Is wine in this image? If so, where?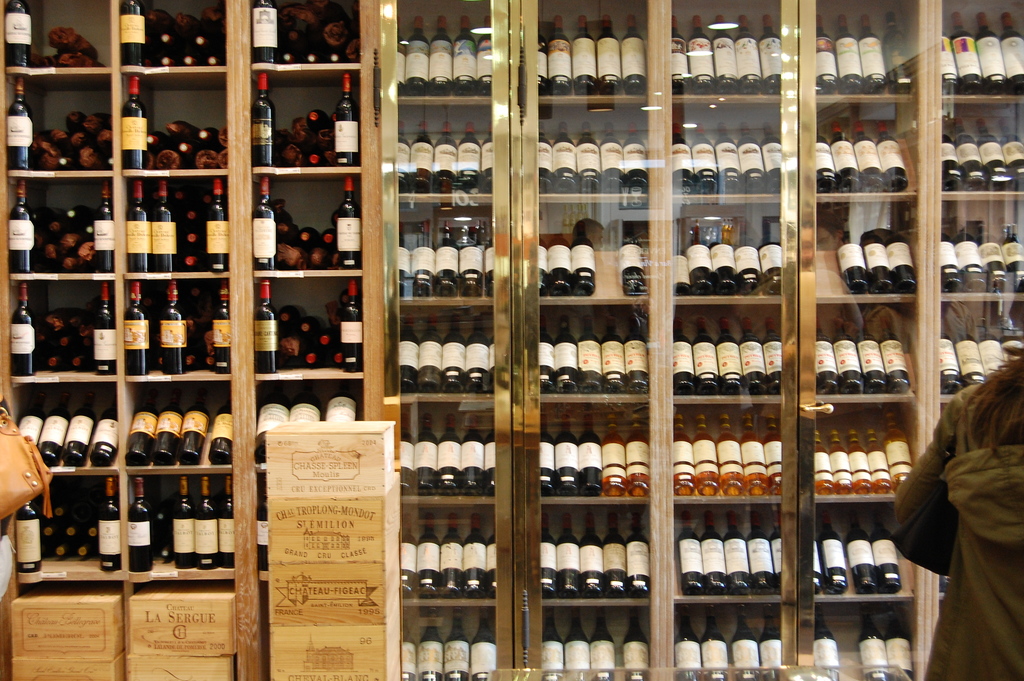
Yes, at x1=812 y1=602 x2=836 y2=680.
